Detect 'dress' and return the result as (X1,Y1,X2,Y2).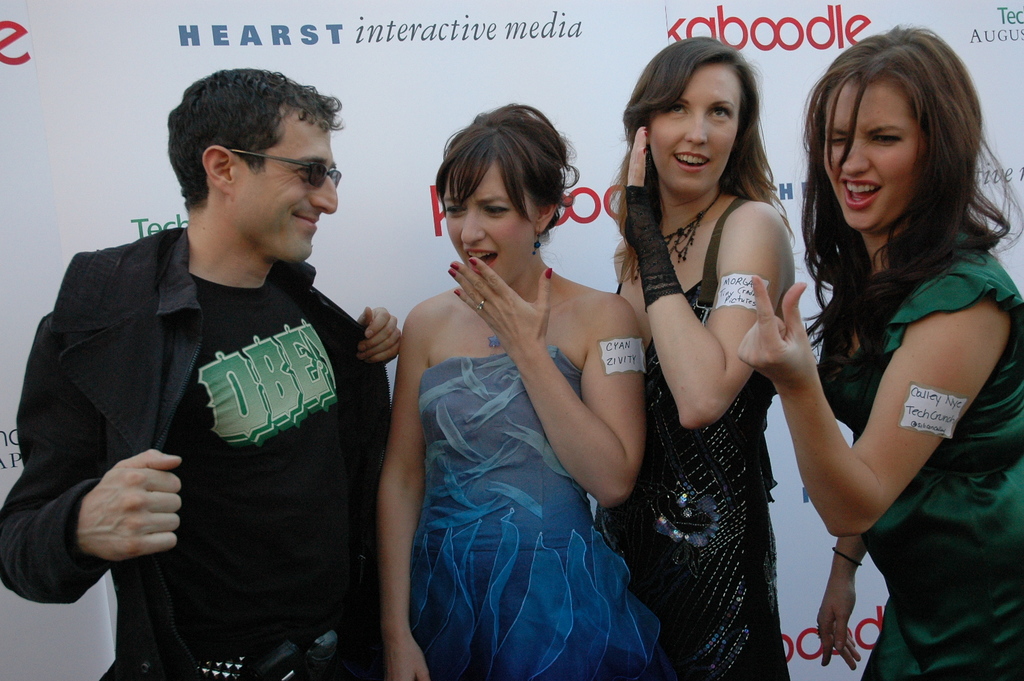
(406,345,662,680).
